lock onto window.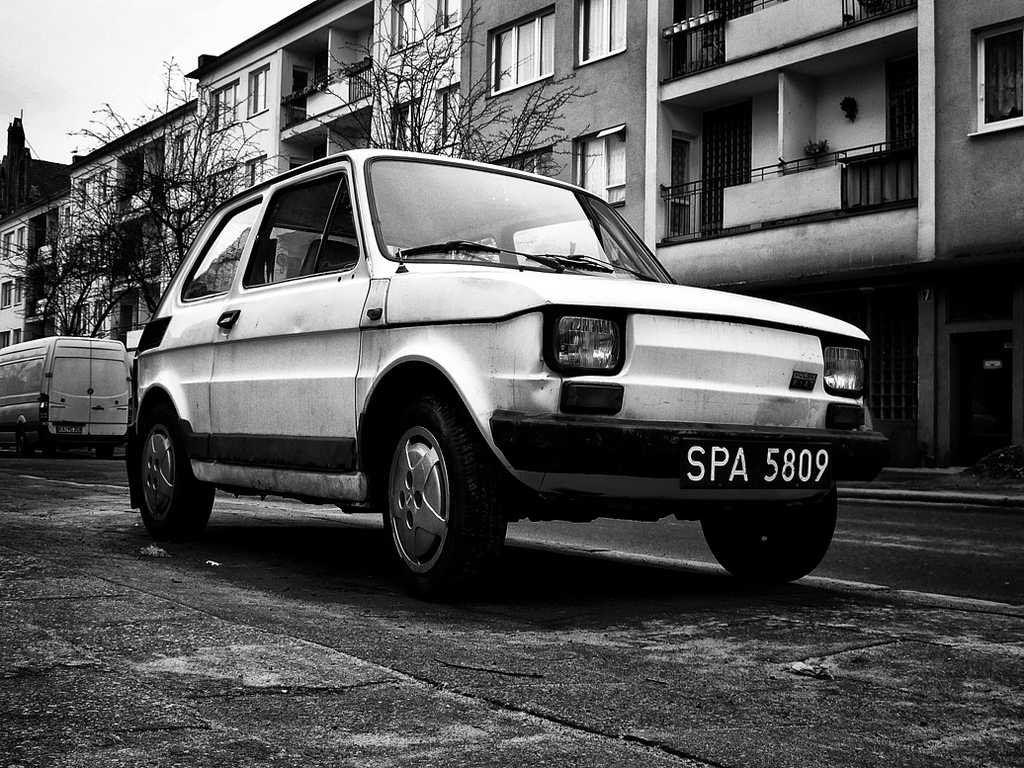
Locked: 573, 0, 629, 67.
